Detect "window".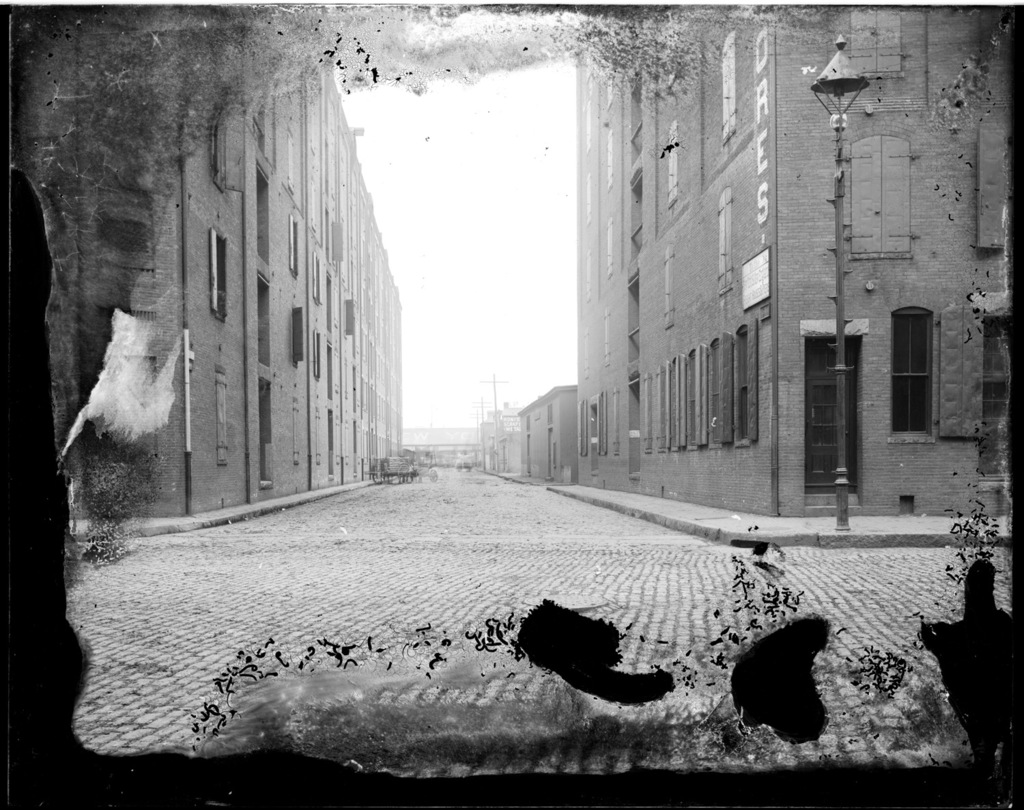
Detected at Rect(658, 237, 676, 325).
